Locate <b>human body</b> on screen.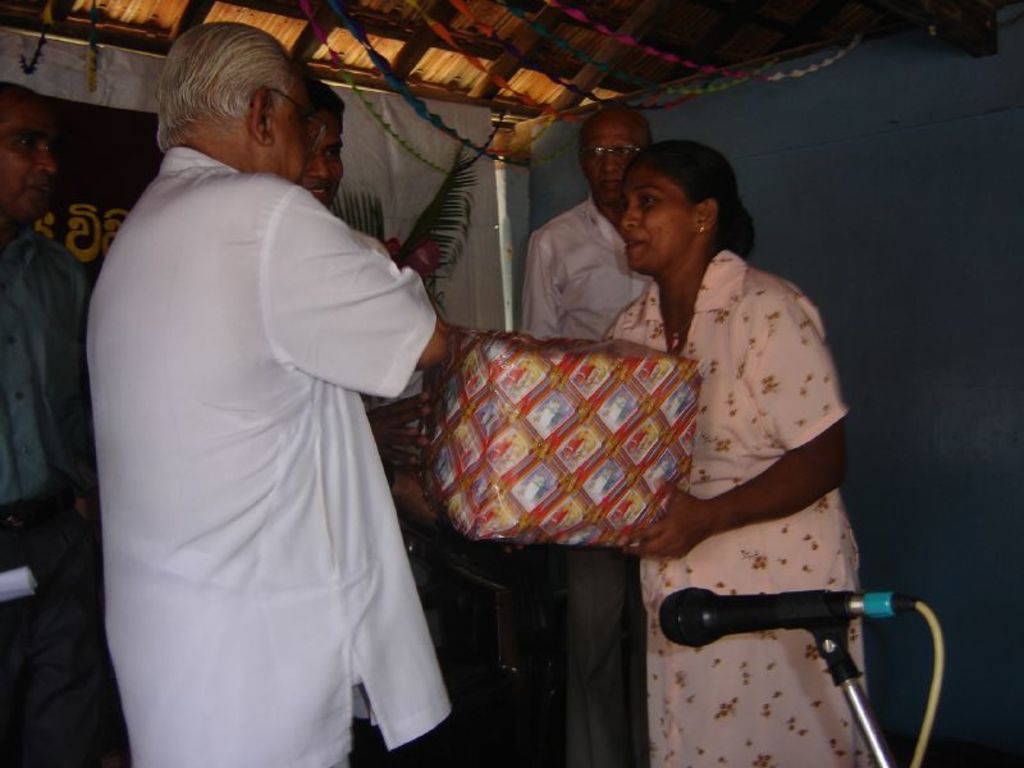
On screen at 603:136:876:767.
